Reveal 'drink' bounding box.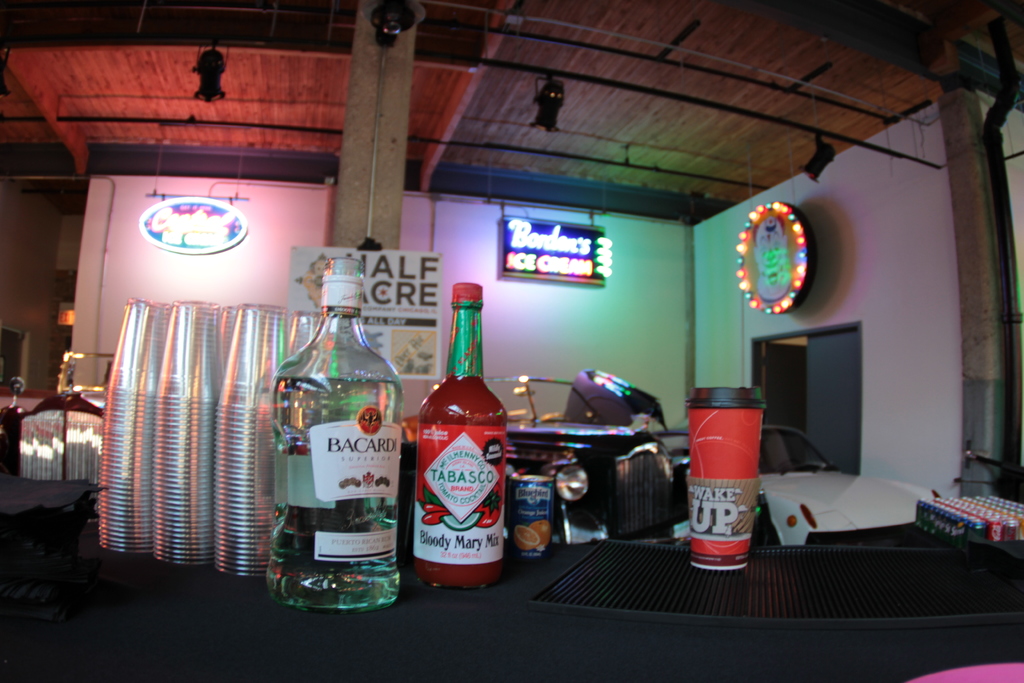
Revealed: box(415, 289, 513, 586).
